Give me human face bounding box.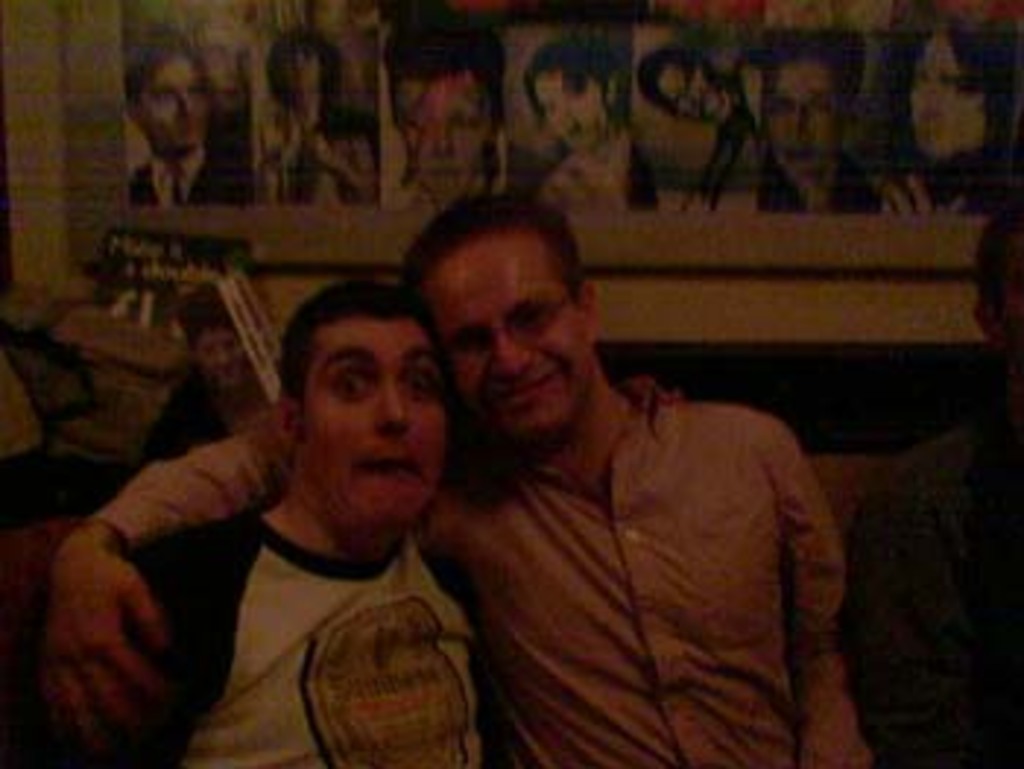
418,231,588,444.
